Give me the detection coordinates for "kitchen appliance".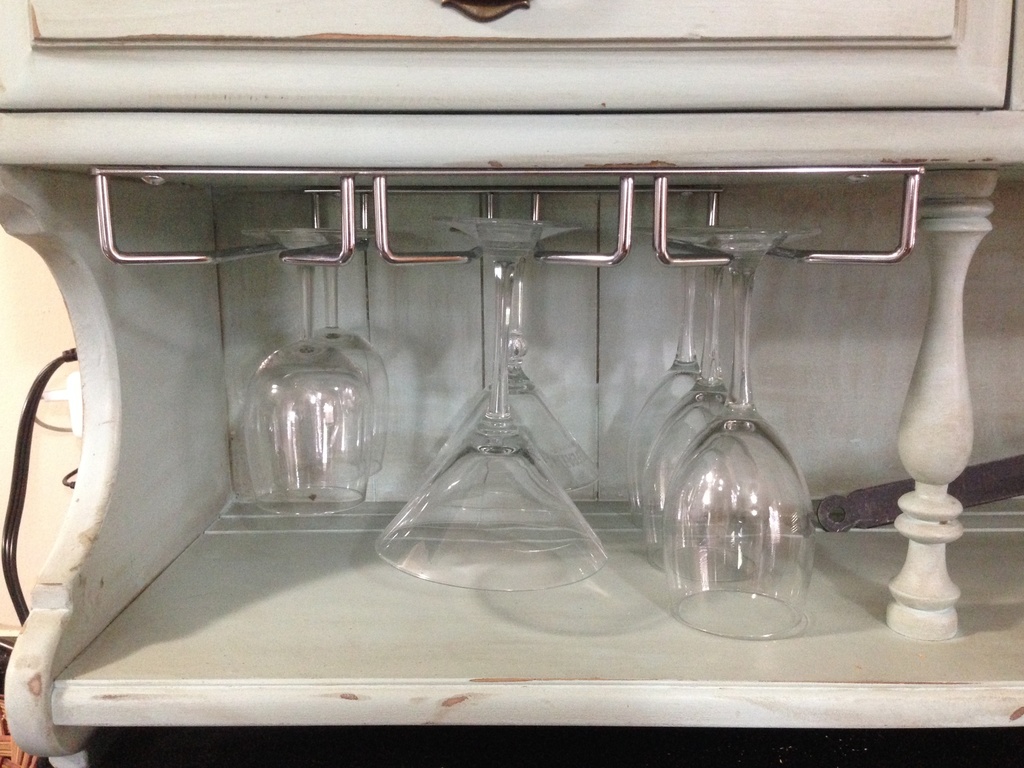
Rect(634, 235, 711, 520).
